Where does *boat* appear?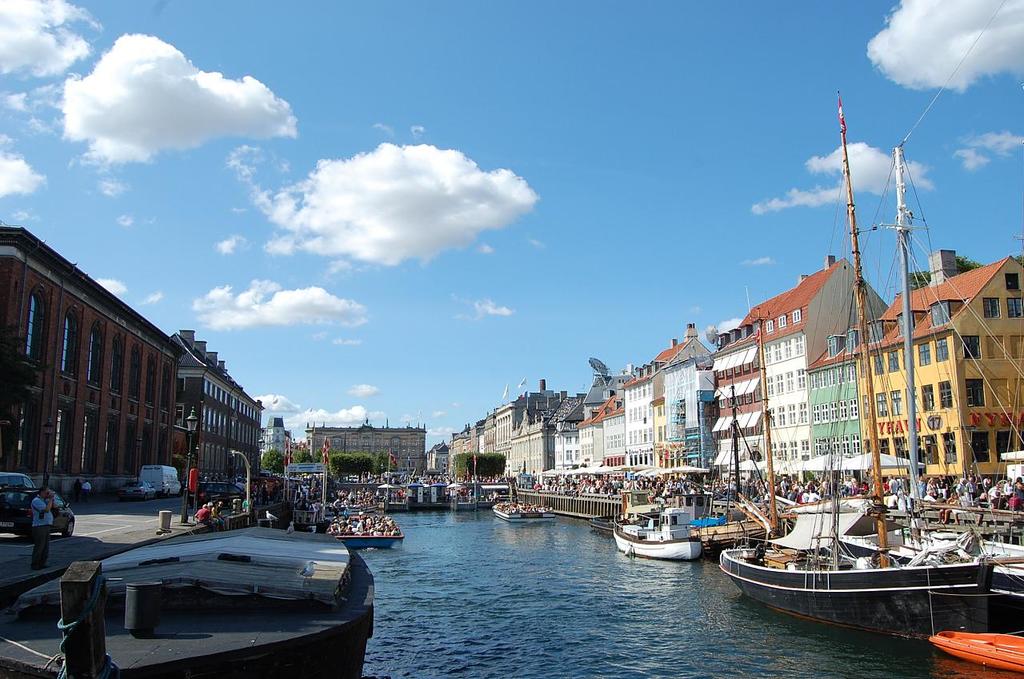
Appears at x1=705, y1=377, x2=774, y2=548.
